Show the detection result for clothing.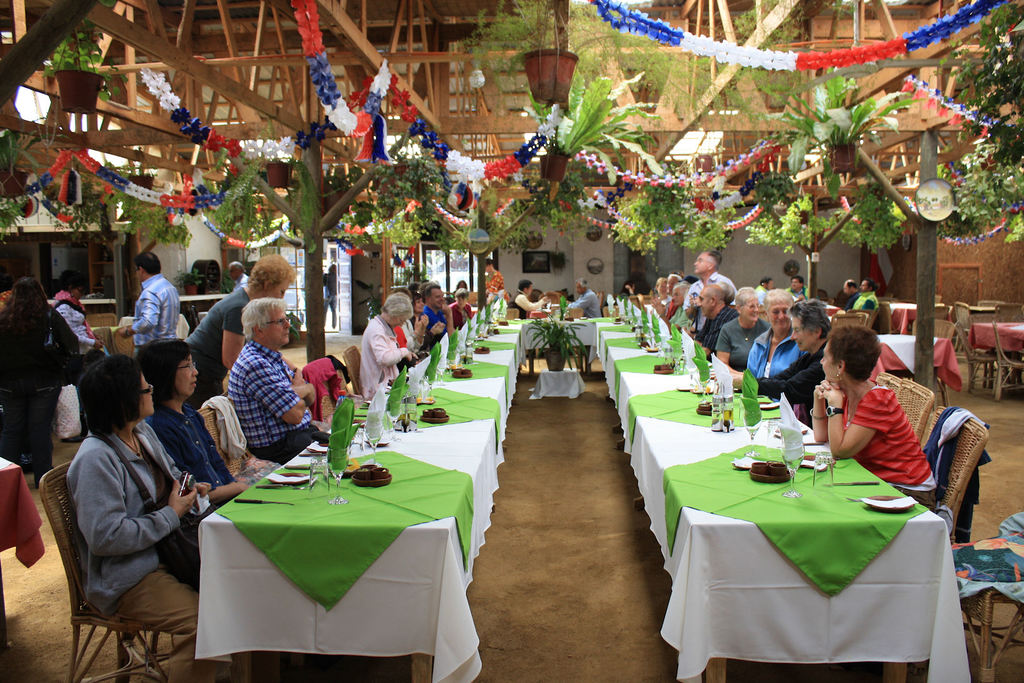
<bbox>744, 336, 796, 375</bbox>.
